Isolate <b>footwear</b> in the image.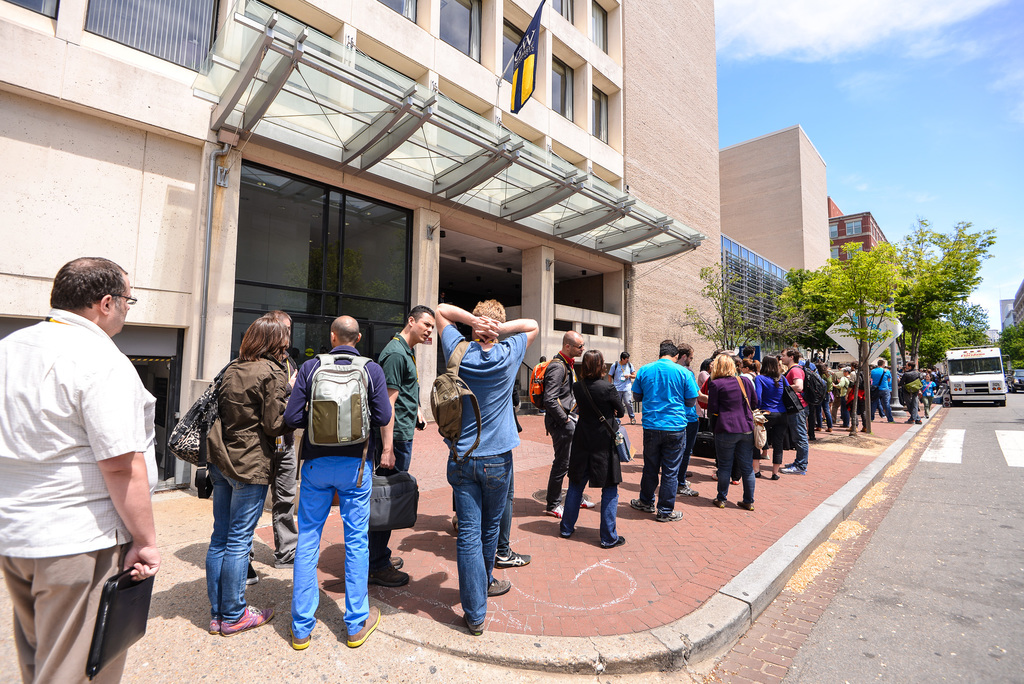
Isolated region: 712 471 741 482.
